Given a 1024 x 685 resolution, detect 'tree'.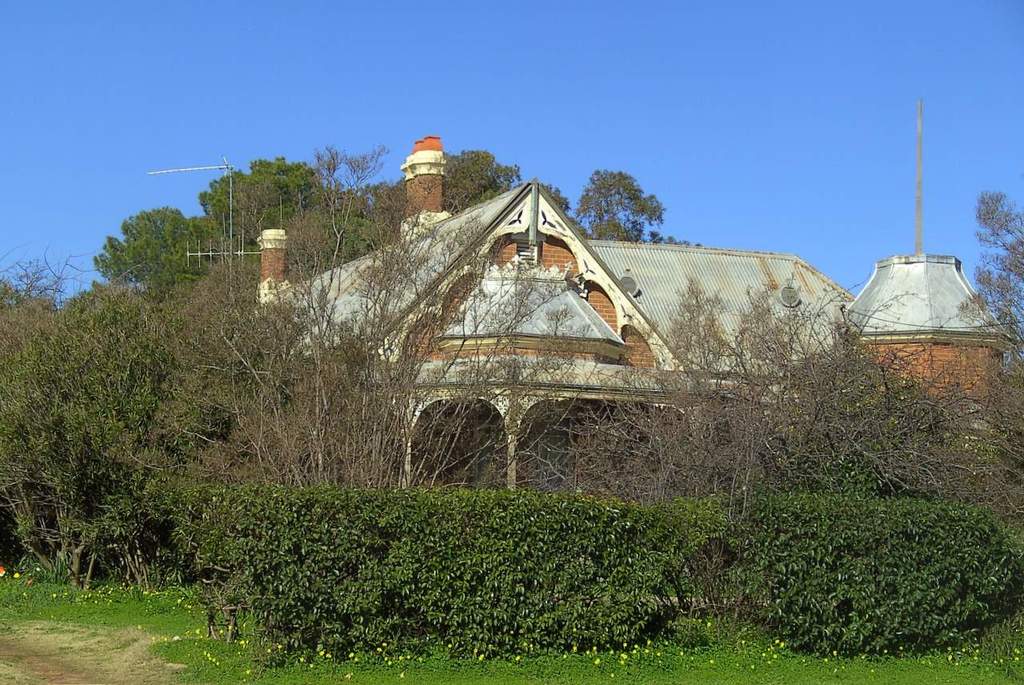
pyautogui.locateOnScreen(578, 161, 669, 234).
